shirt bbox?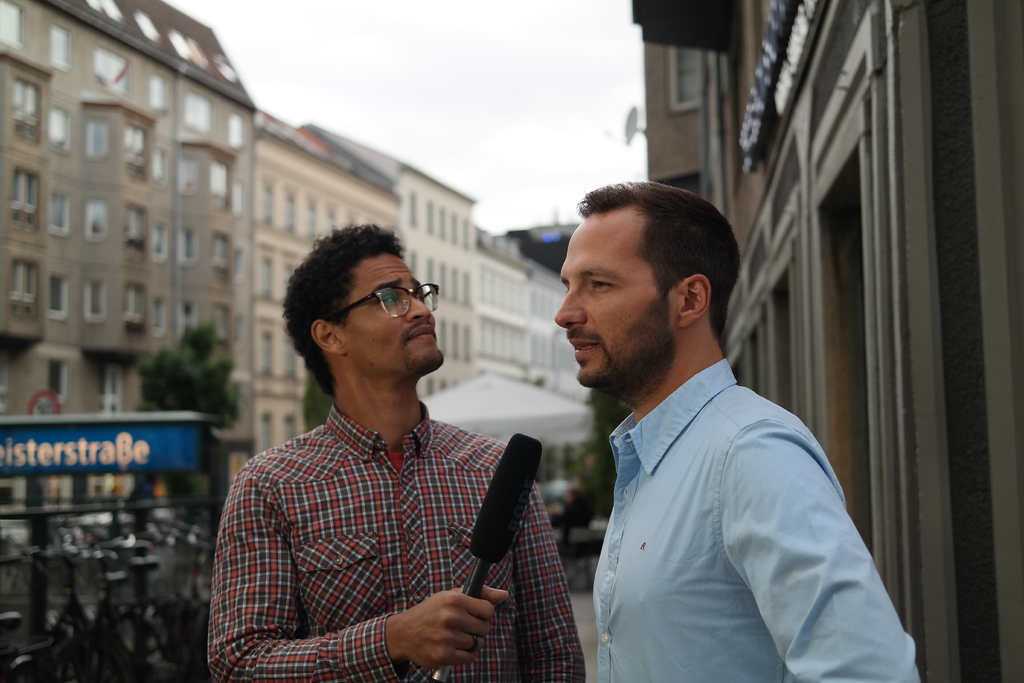
[542, 325, 922, 673]
